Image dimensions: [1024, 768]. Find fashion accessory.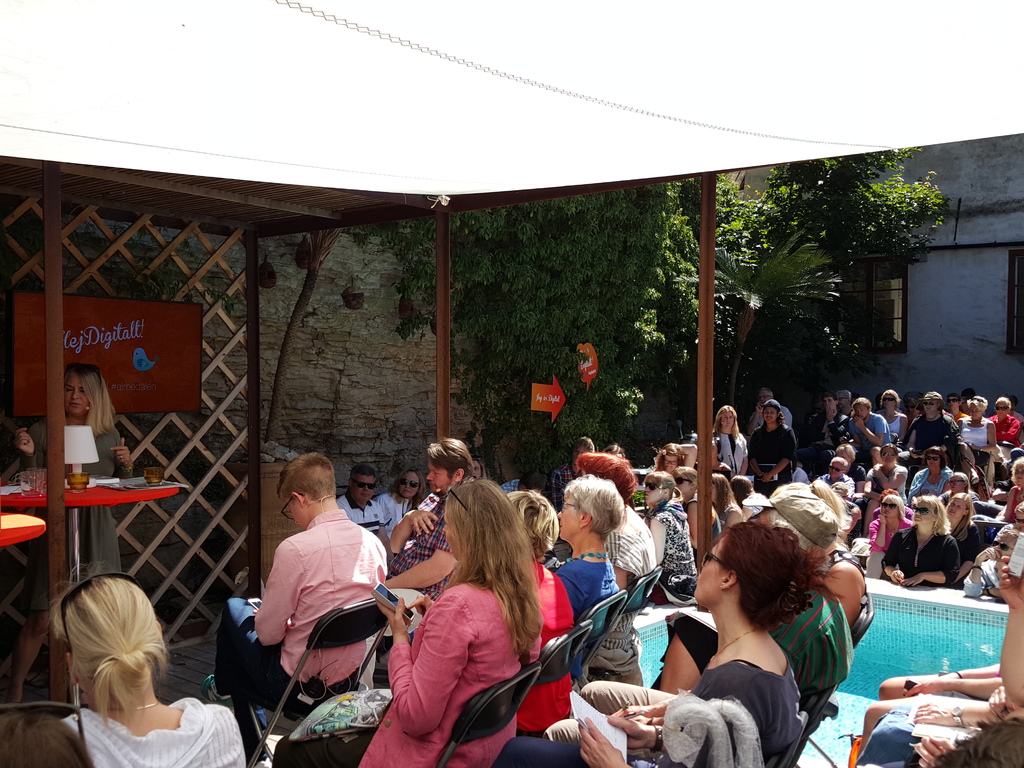
{"x1": 106, "y1": 696, "x2": 162, "y2": 707}.
